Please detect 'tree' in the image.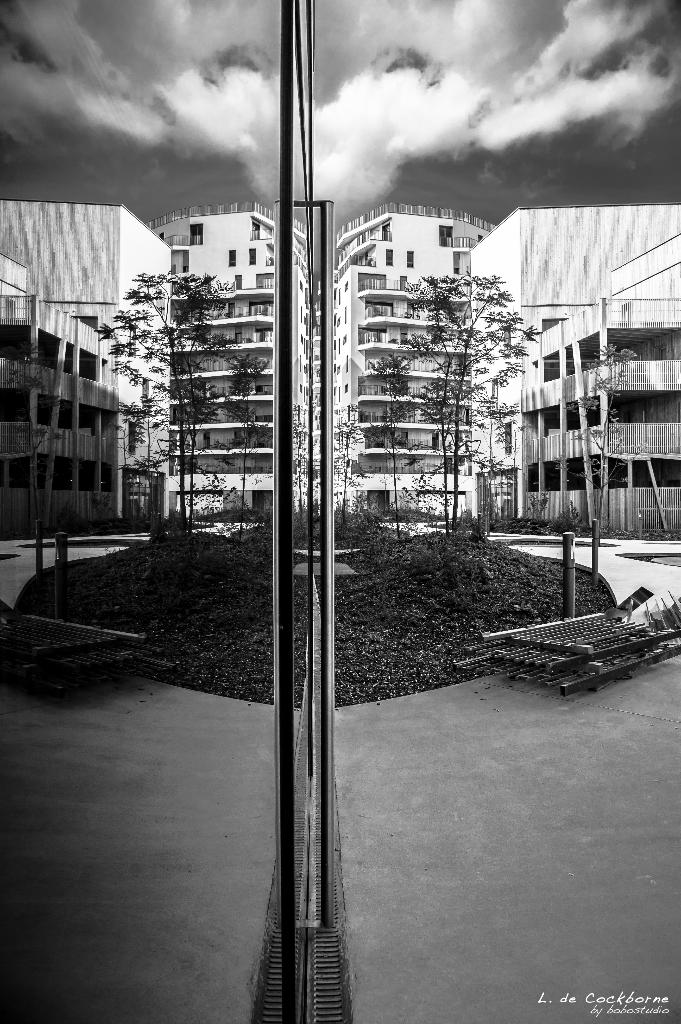
detection(97, 266, 235, 532).
